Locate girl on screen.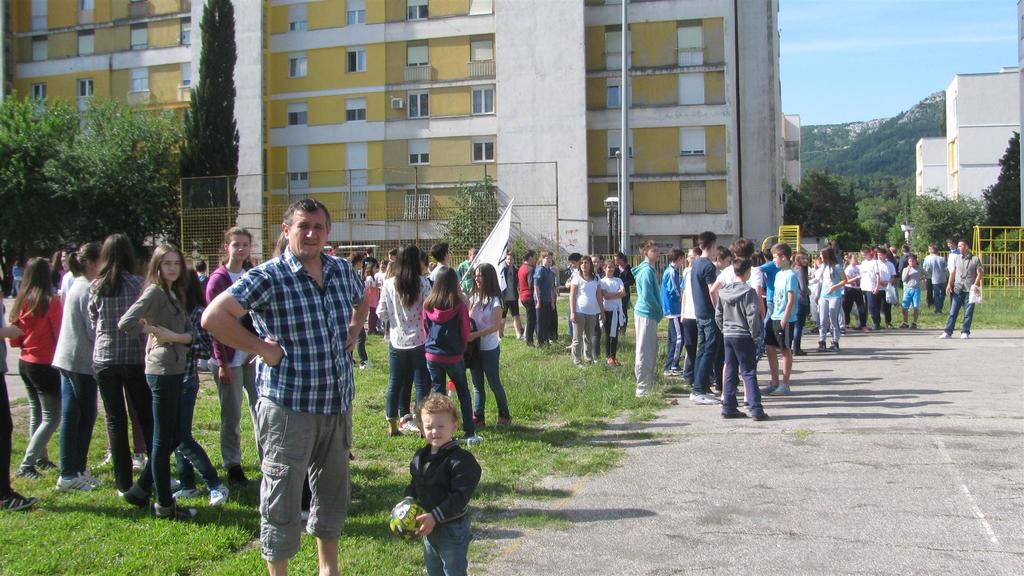
On screen at <box>822,247,847,346</box>.
